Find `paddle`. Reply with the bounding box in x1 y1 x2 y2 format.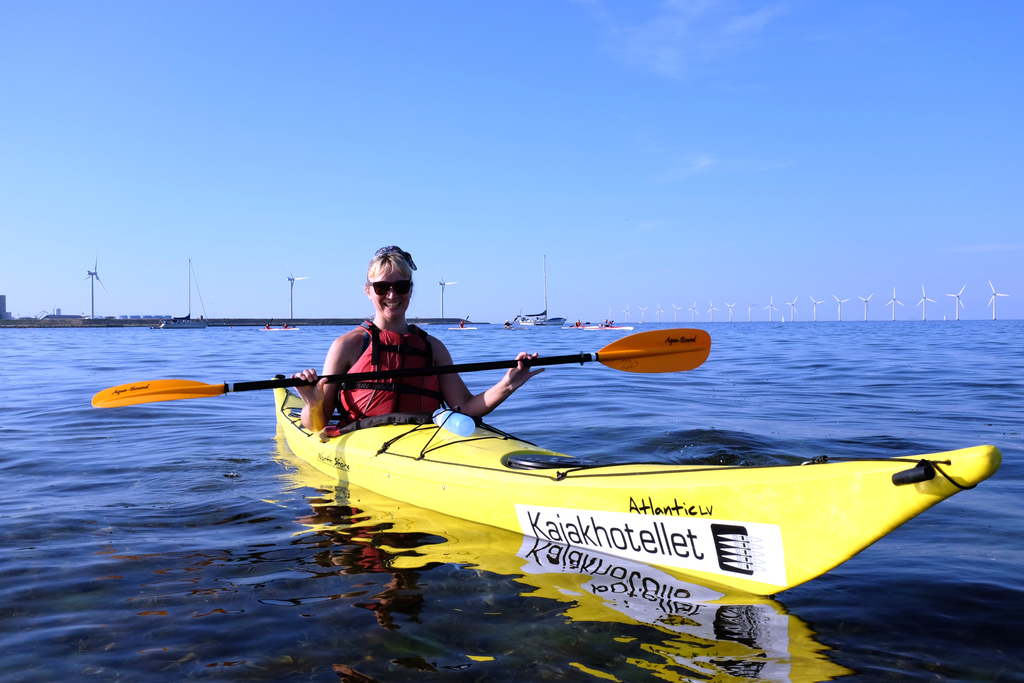
89 324 711 408.
